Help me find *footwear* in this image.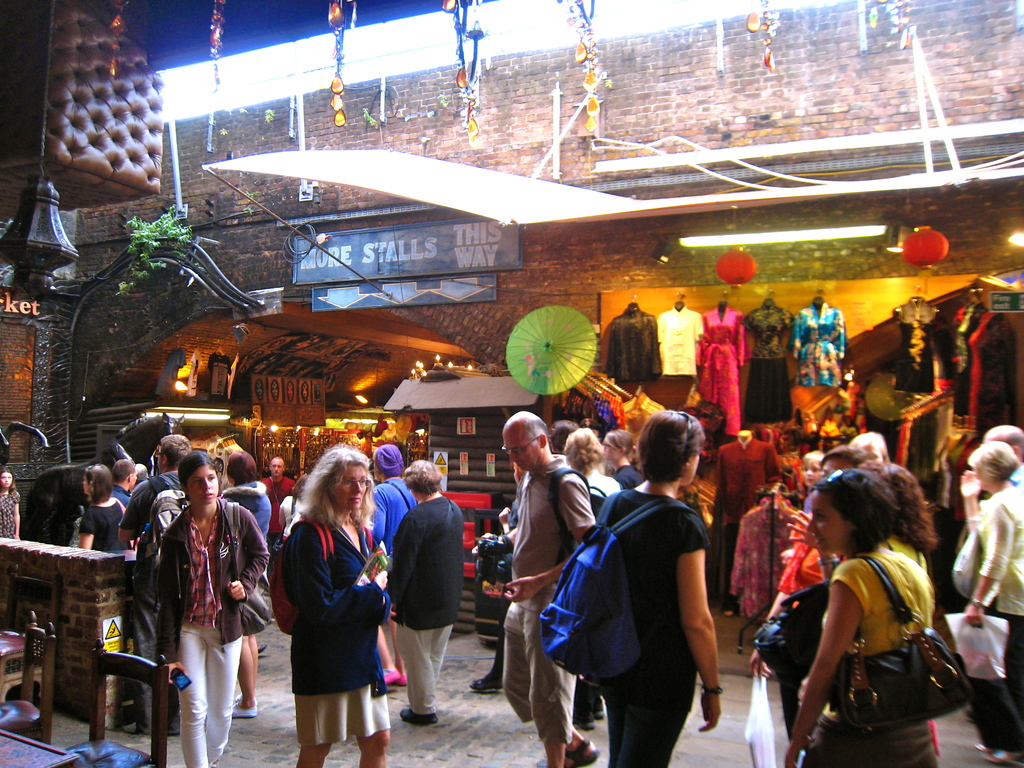
Found it: [589,708,604,721].
